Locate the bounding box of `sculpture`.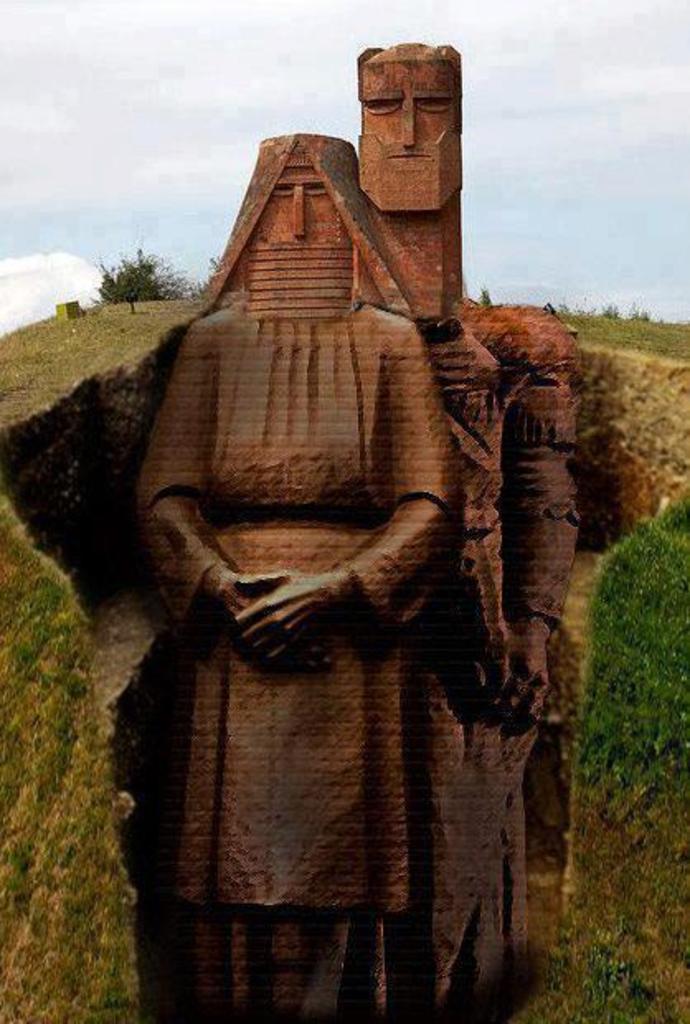
Bounding box: left=342, top=40, right=594, bottom=1022.
